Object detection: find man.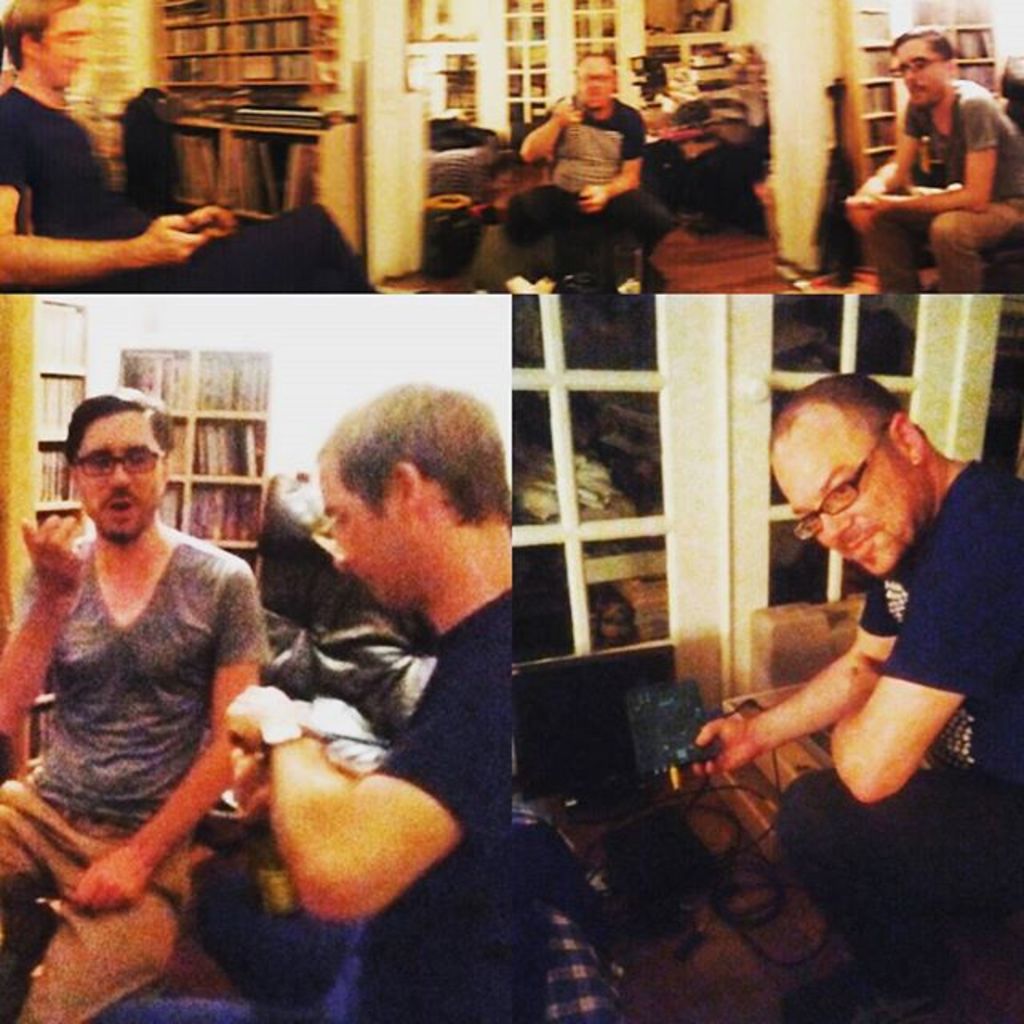
bbox=(504, 50, 686, 299).
